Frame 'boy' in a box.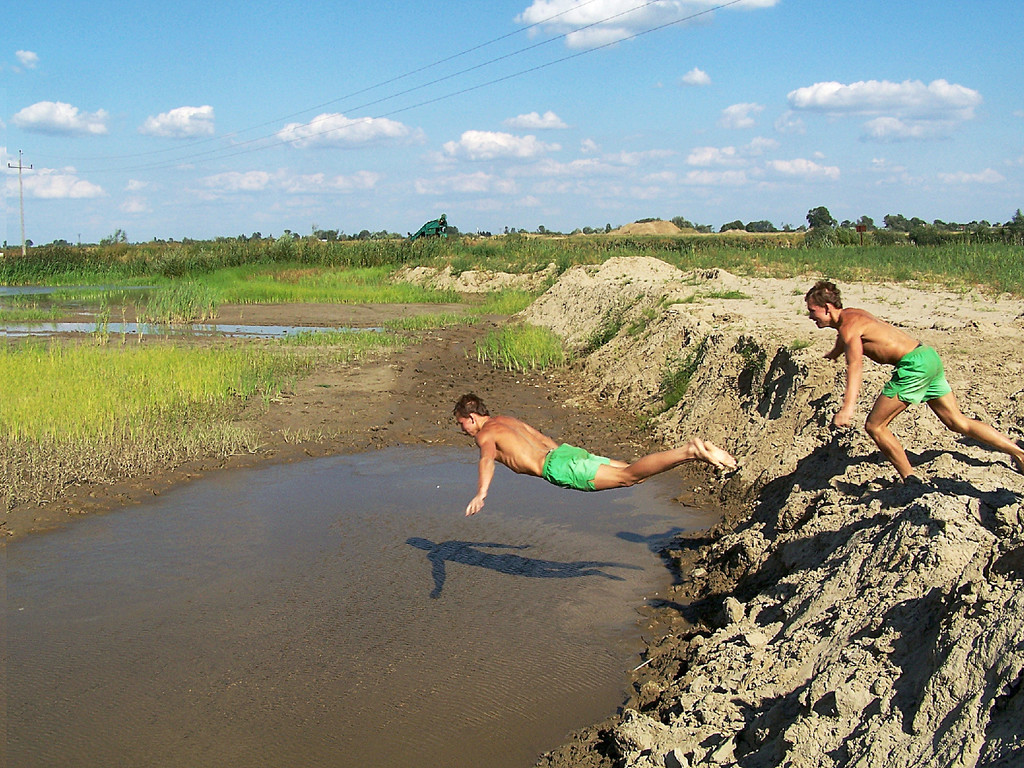
bbox(426, 397, 762, 528).
